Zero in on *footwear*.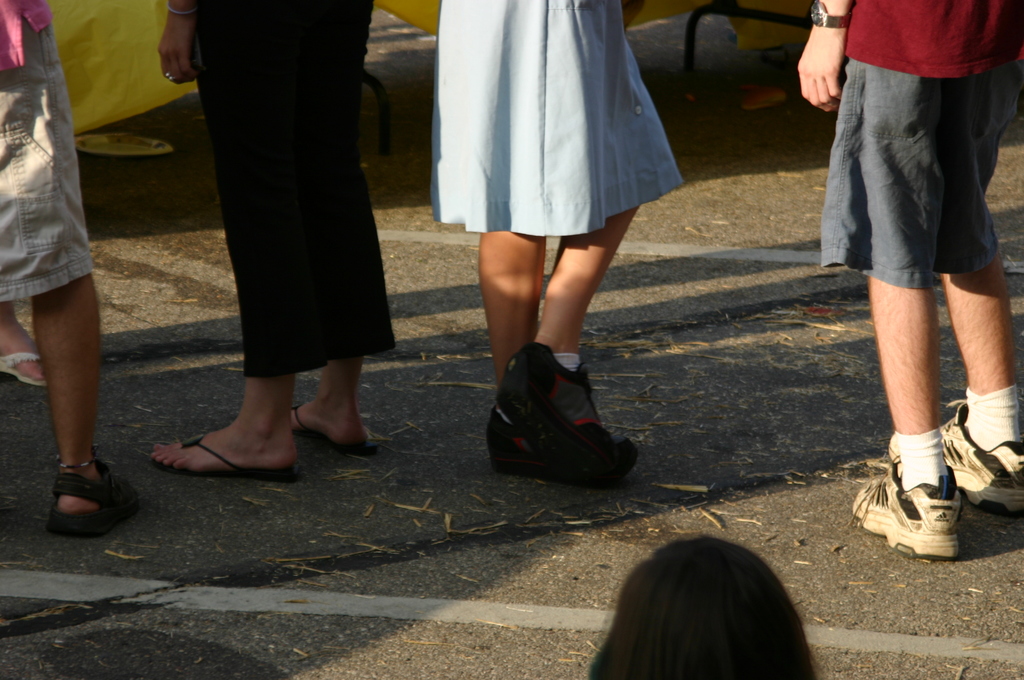
Zeroed in: [45, 450, 159, 524].
